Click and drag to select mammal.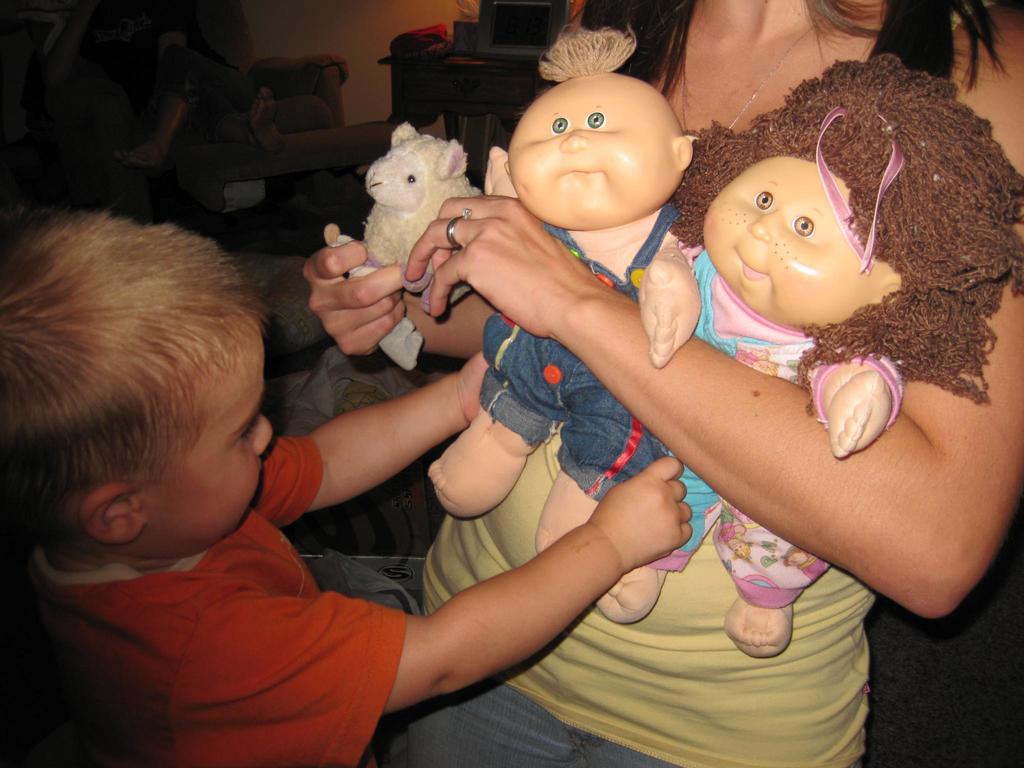
Selection: rect(340, 116, 486, 316).
